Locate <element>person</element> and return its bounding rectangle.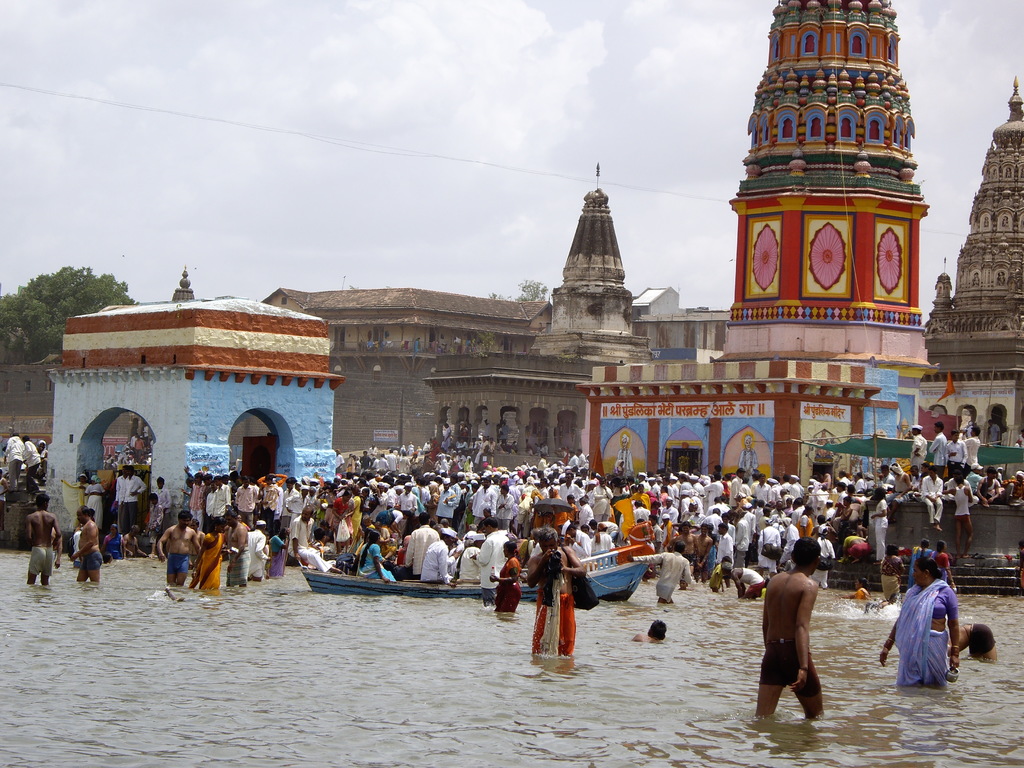
Rect(879, 559, 960, 696).
